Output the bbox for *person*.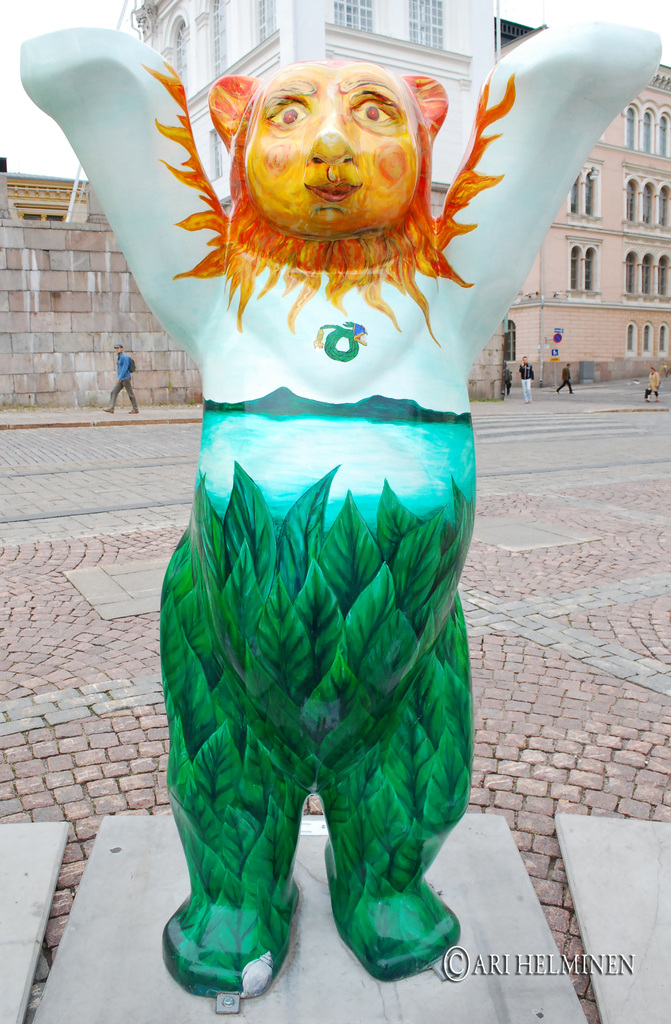
crop(643, 366, 658, 401).
